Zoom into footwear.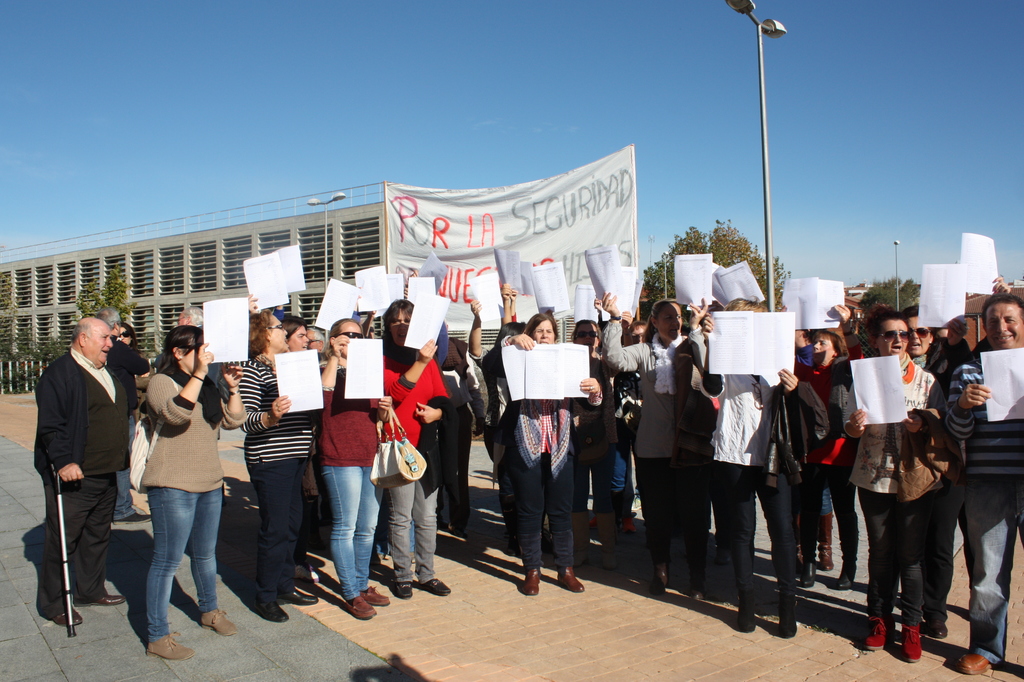
Zoom target: (862,613,892,649).
